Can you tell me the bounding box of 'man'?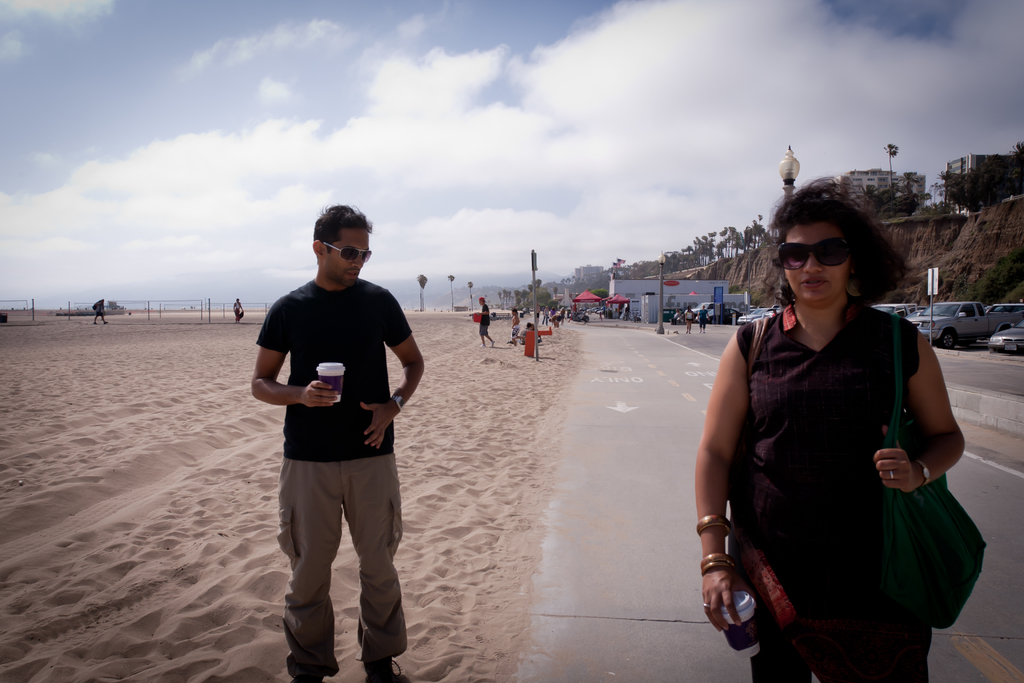
(left=244, top=198, right=428, bottom=682).
